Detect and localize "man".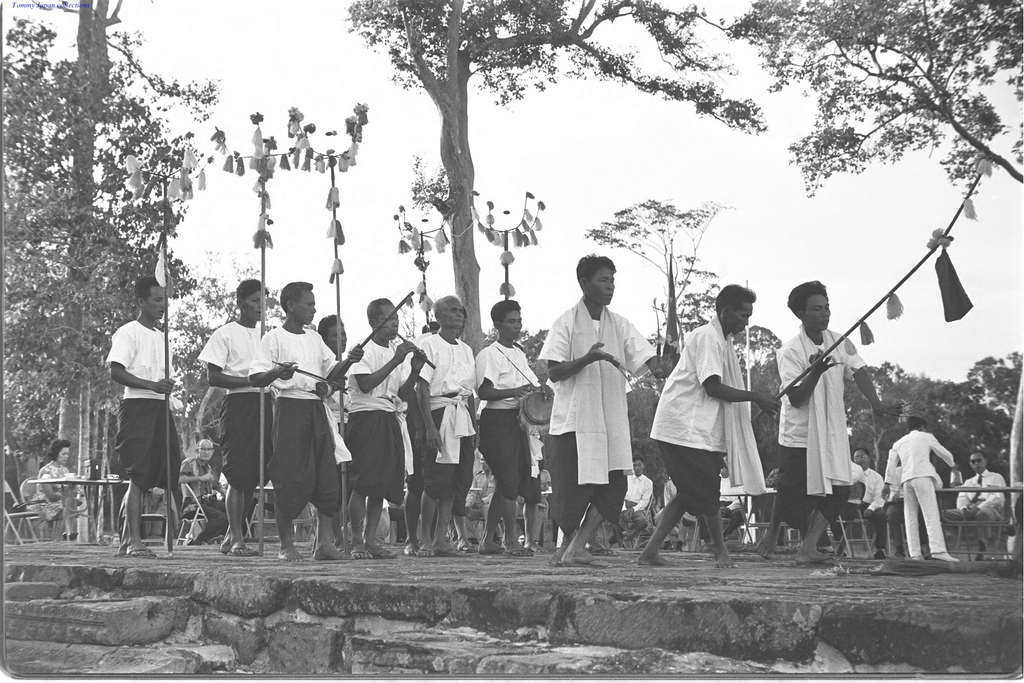
Localized at (840,447,886,552).
